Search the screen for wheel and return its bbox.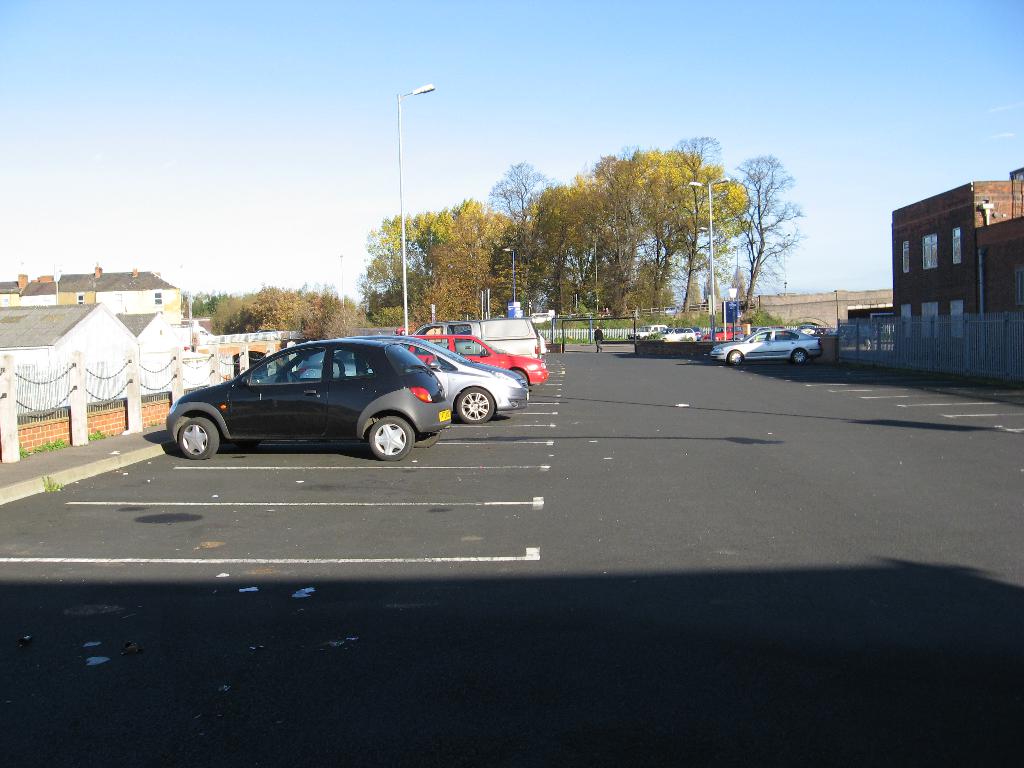
Found: x1=367 y1=417 x2=410 y2=463.
